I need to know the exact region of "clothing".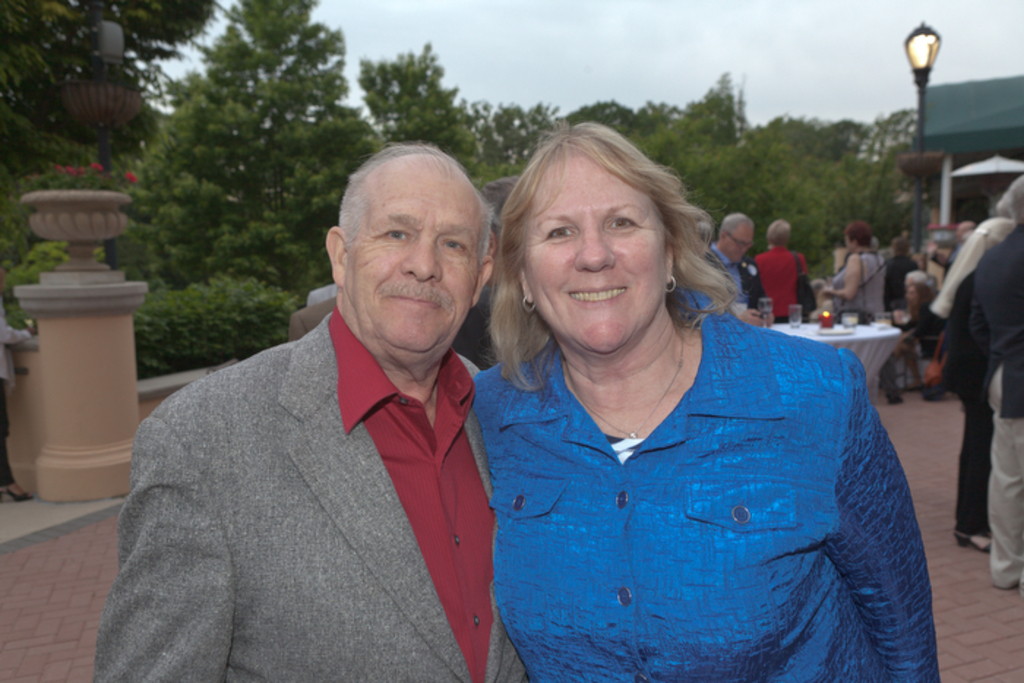
Region: bbox(882, 253, 922, 316).
